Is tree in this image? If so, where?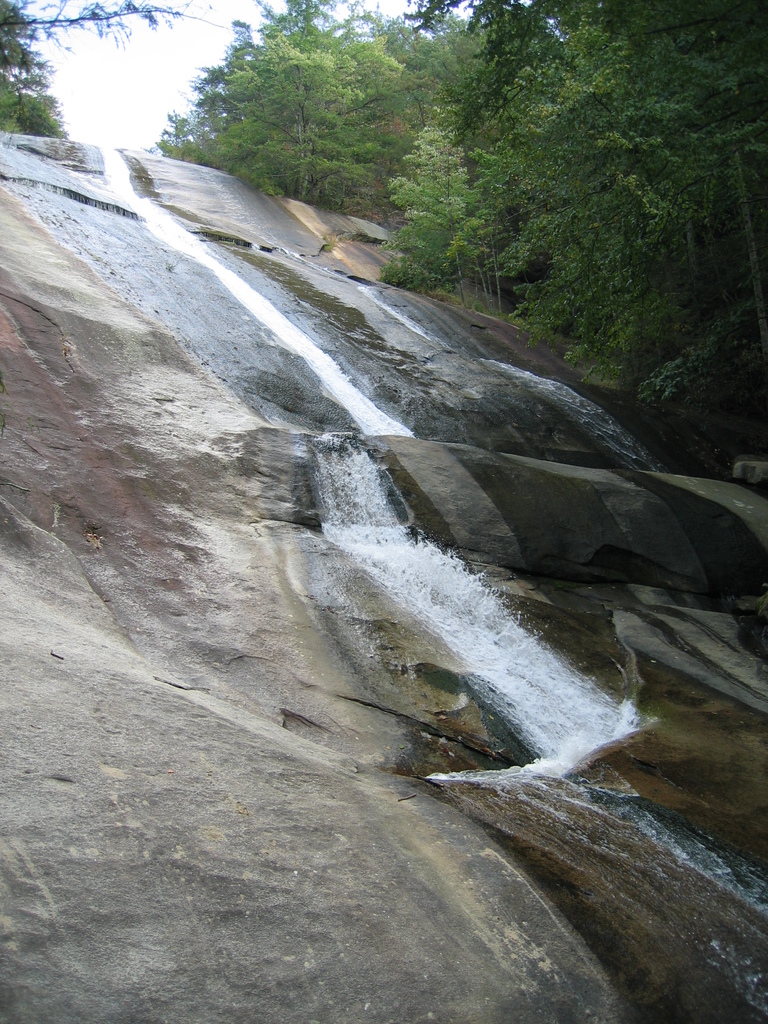
Yes, at Rect(0, 0, 231, 58).
